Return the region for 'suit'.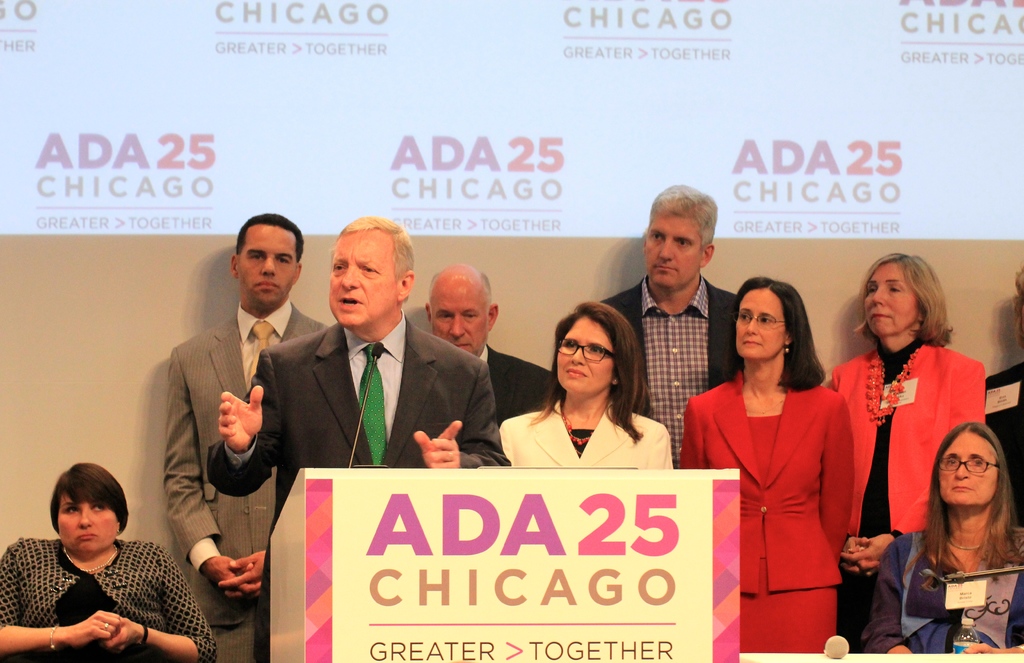
<region>598, 276, 737, 478</region>.
